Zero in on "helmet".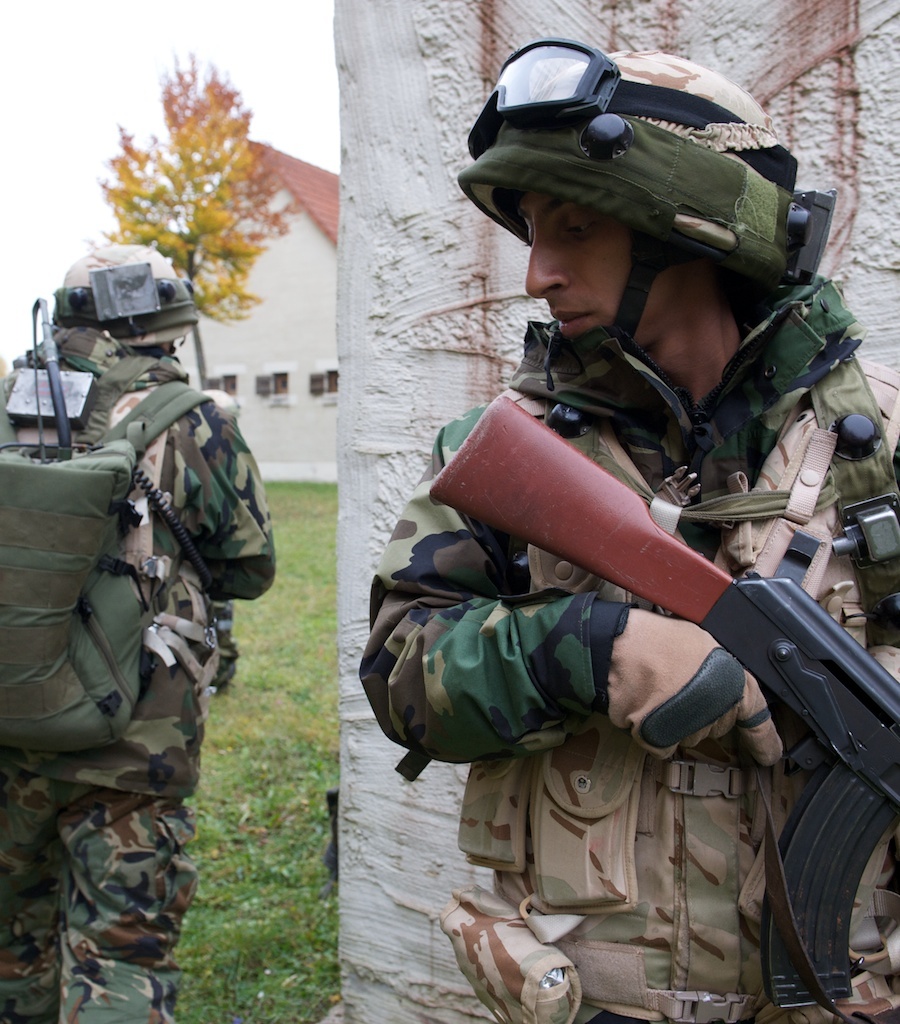
Zeroed in: bbox=(463, 46, 822, 394).
